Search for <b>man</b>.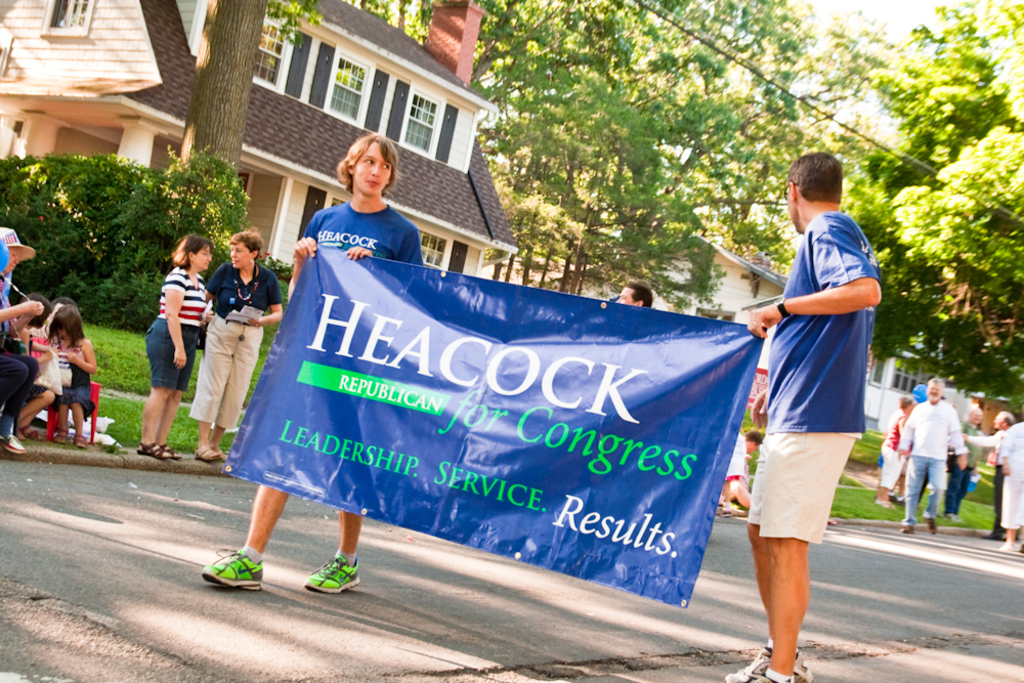
Found at 613 280 654 309.
